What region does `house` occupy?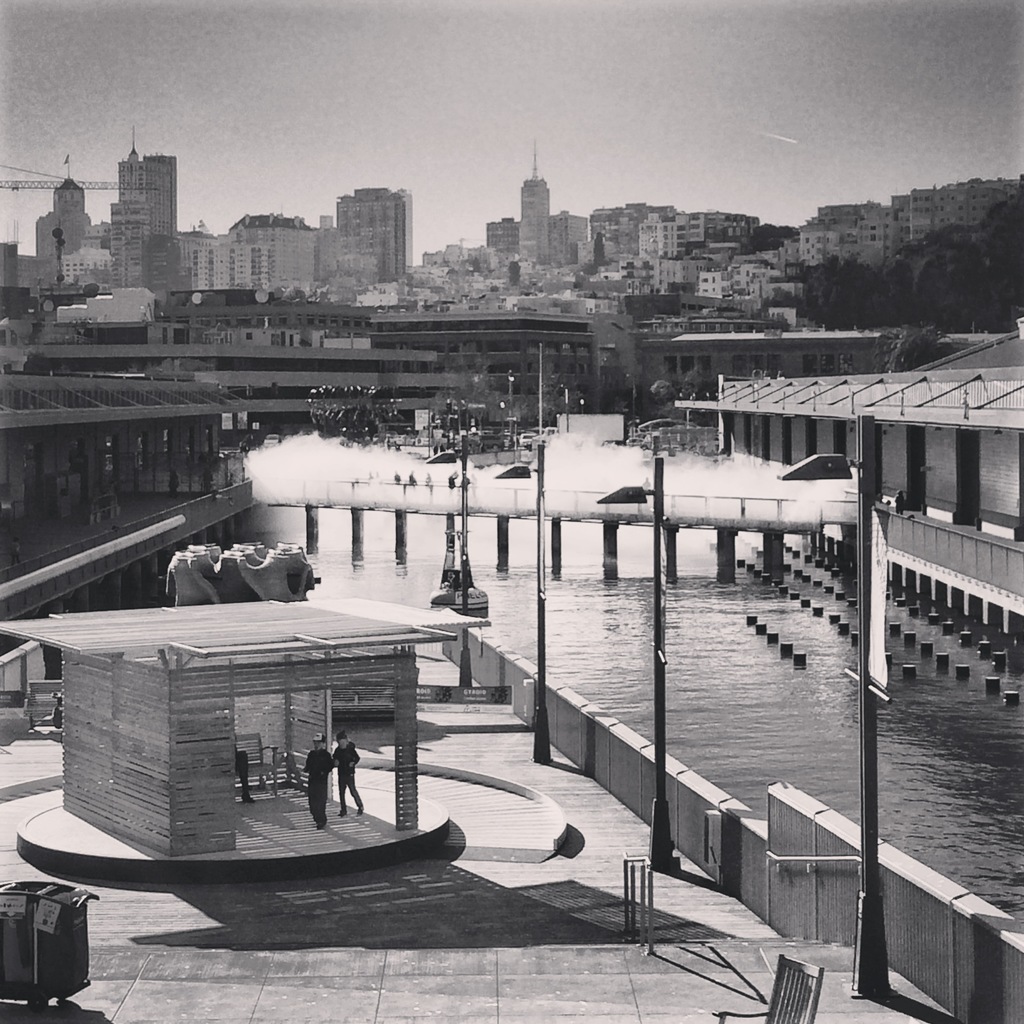
BBox(817, 163, 1007, 348).
